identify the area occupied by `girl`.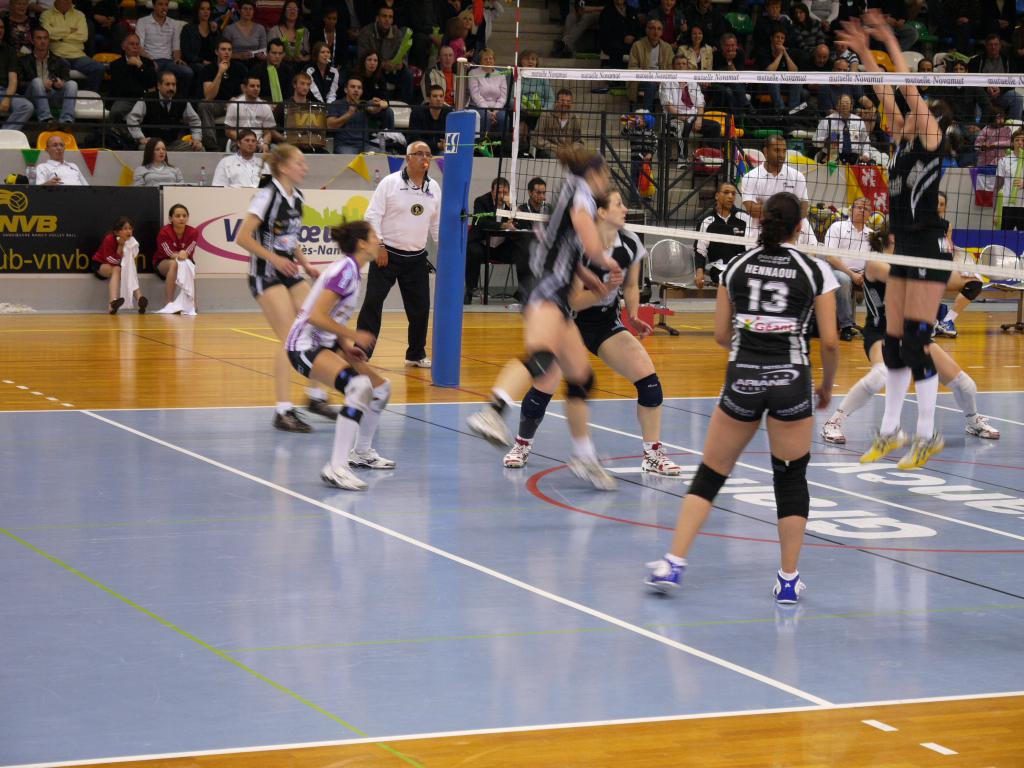
Area: bbox=(641, 191, 839, 604).
